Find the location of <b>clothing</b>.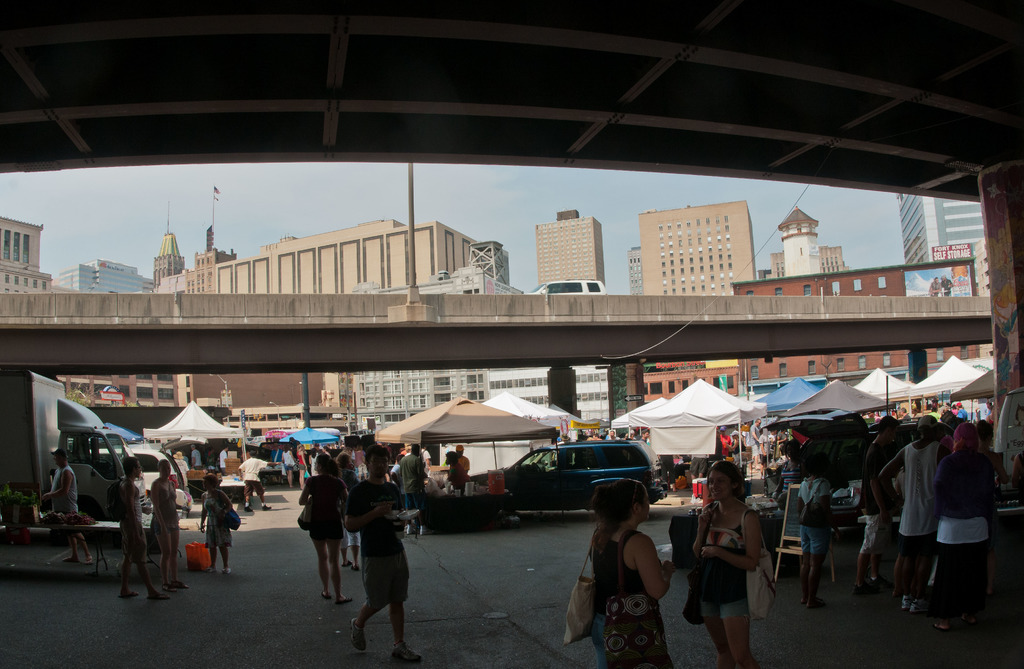
Location: Rect(300, 470, 329, 542).
